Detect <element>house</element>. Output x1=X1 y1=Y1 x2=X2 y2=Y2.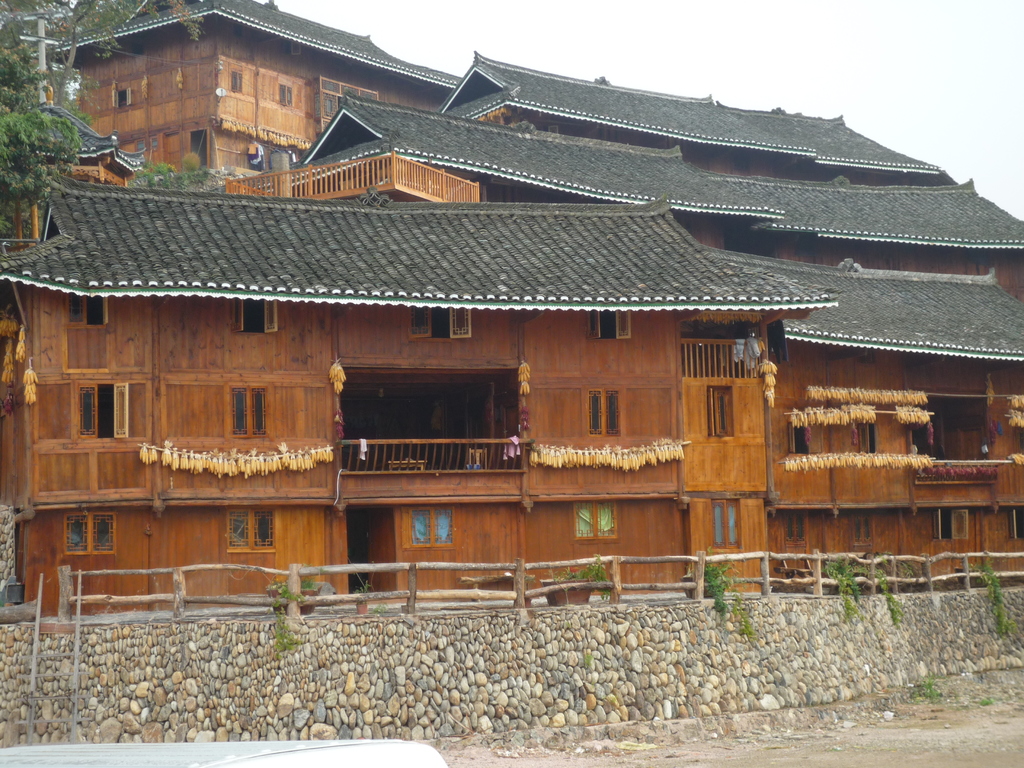
x1=43 y1=27 x2=972 y2=646.
